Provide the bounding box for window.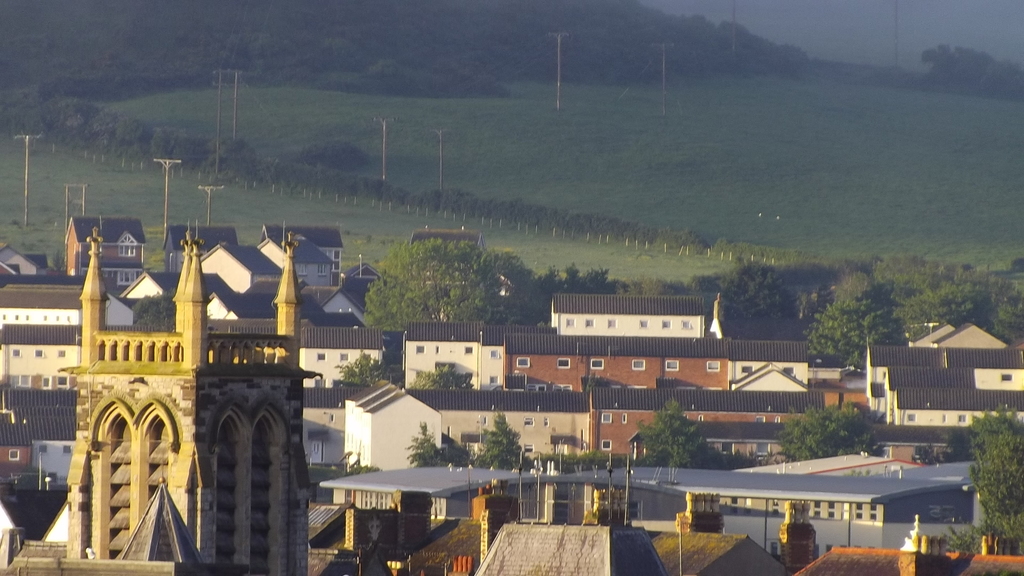
pyautogui.locateOnScreen(757, 415, 768, 424).
